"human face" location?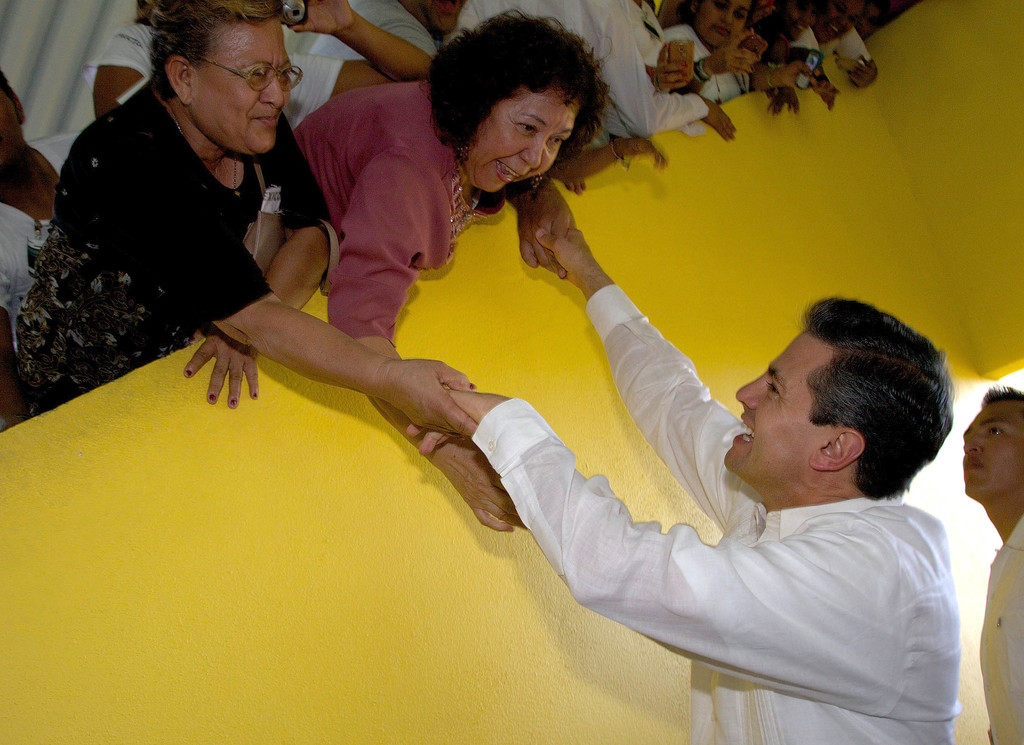
962 401 1023 496
